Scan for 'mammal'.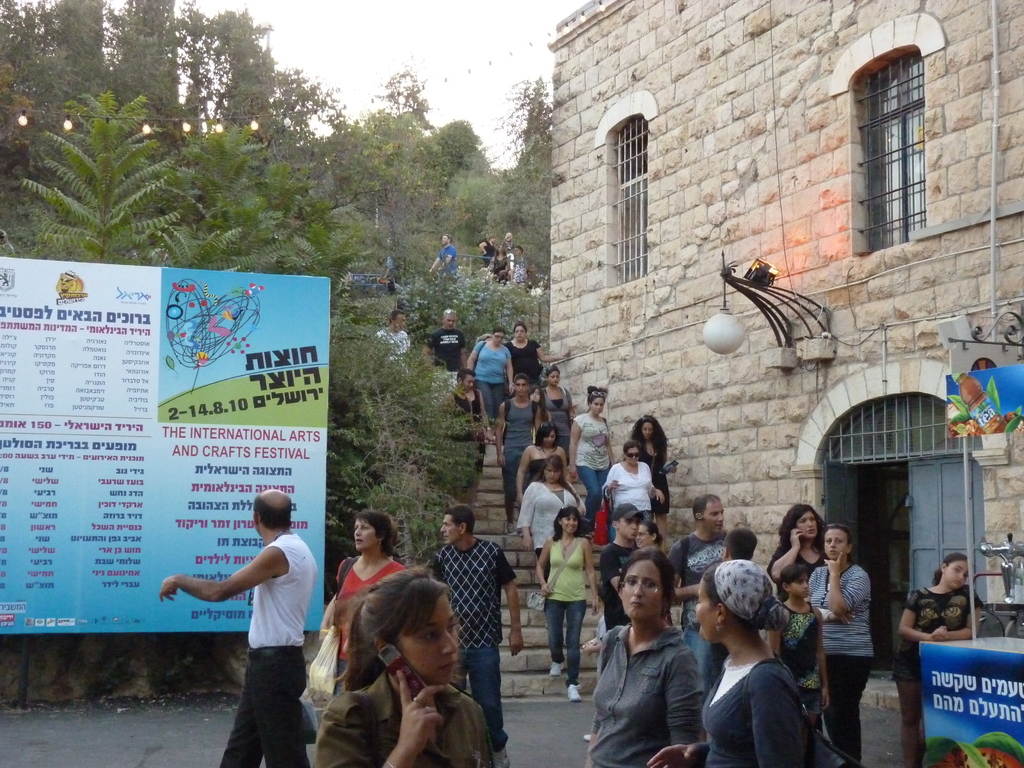
Scan result: 157 484 319 767.
